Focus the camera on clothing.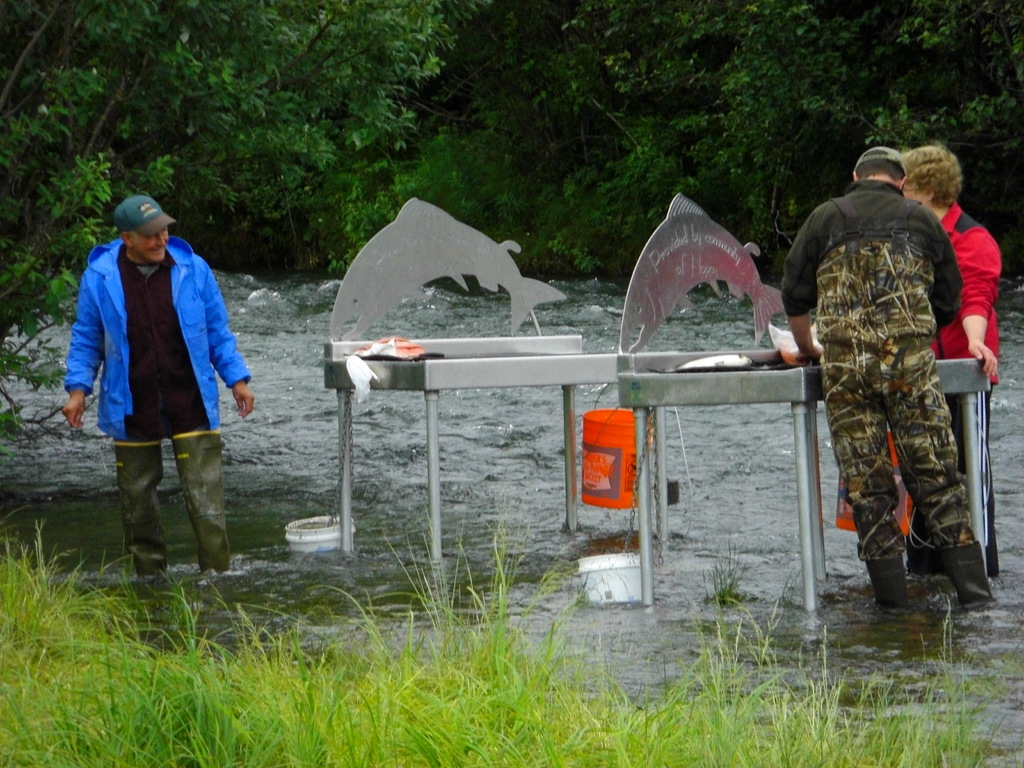
Focus region: box=[813, 180, 974, 618].
